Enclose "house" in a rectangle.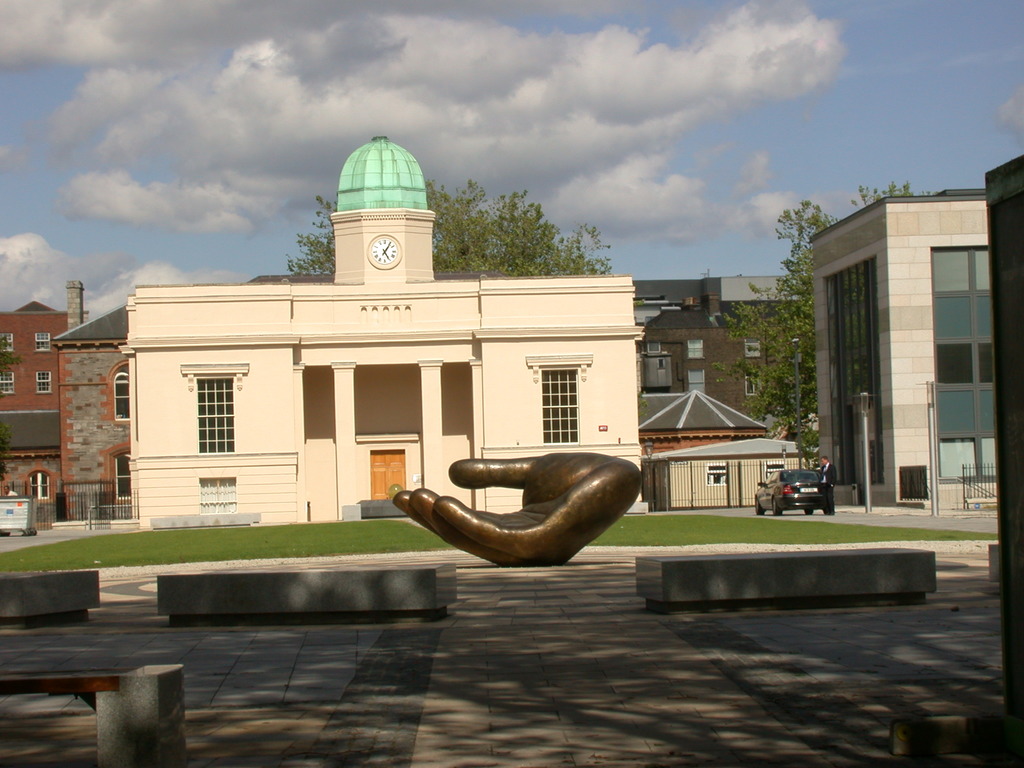
BBox(639, 381, 817, 511).
